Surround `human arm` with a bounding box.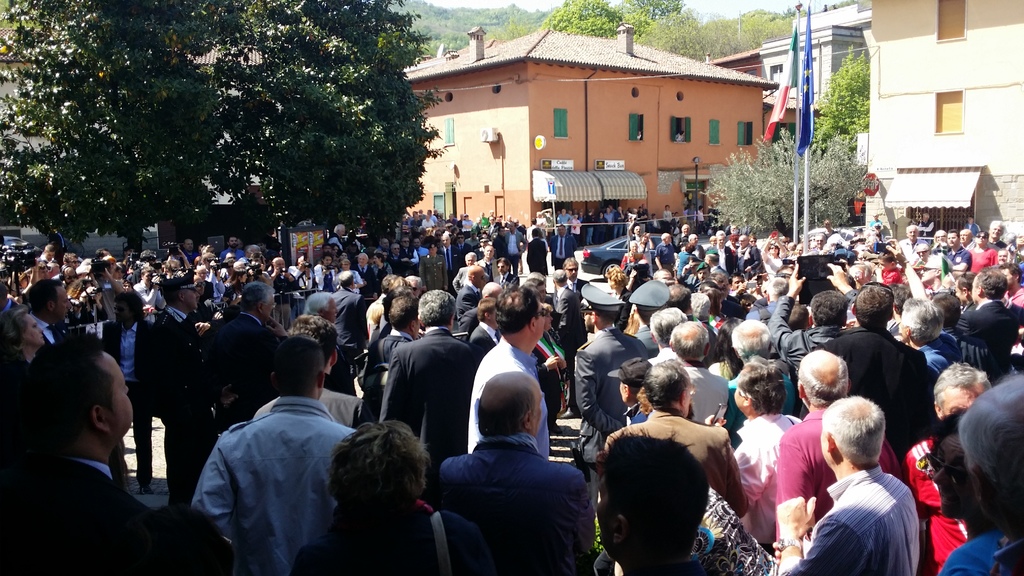
x1=572 y1=345 x2=620 y2=435.
